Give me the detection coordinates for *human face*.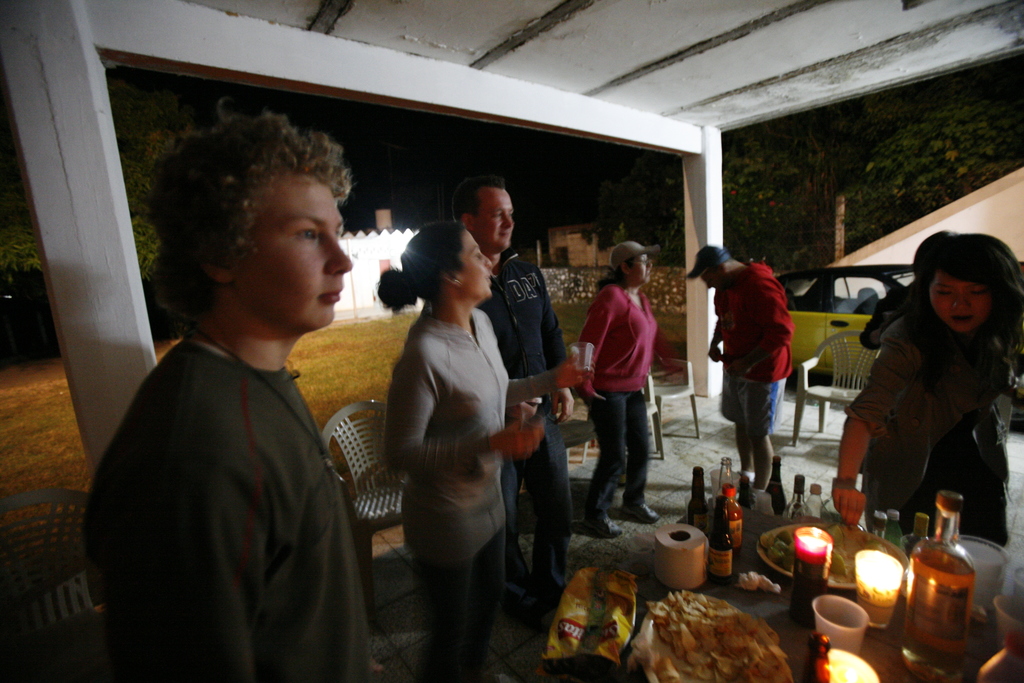
[476, 189, 516, 254].
